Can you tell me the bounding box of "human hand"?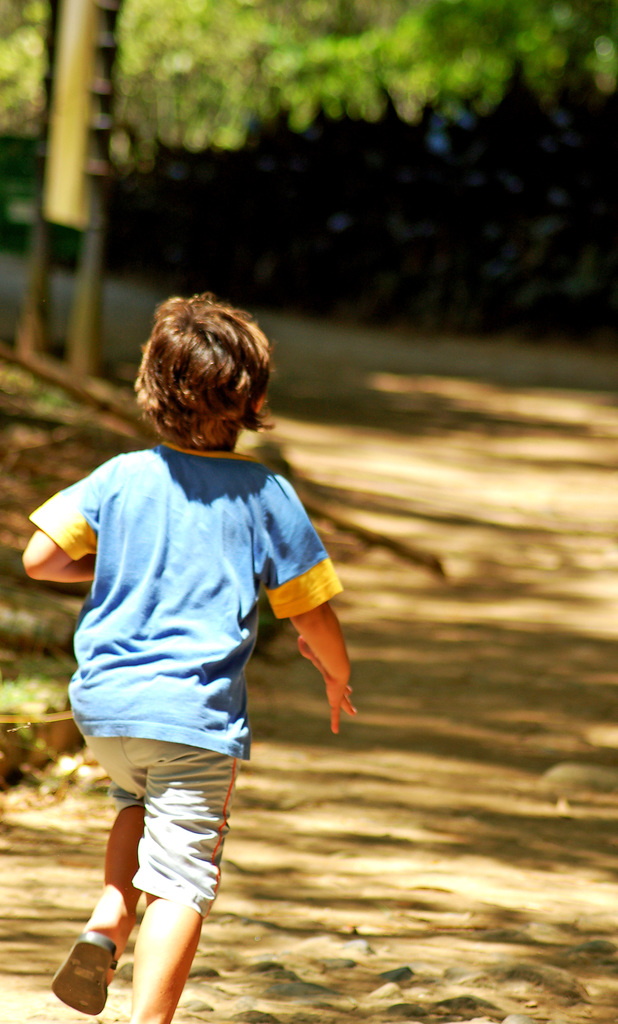
298:638:354:738.
